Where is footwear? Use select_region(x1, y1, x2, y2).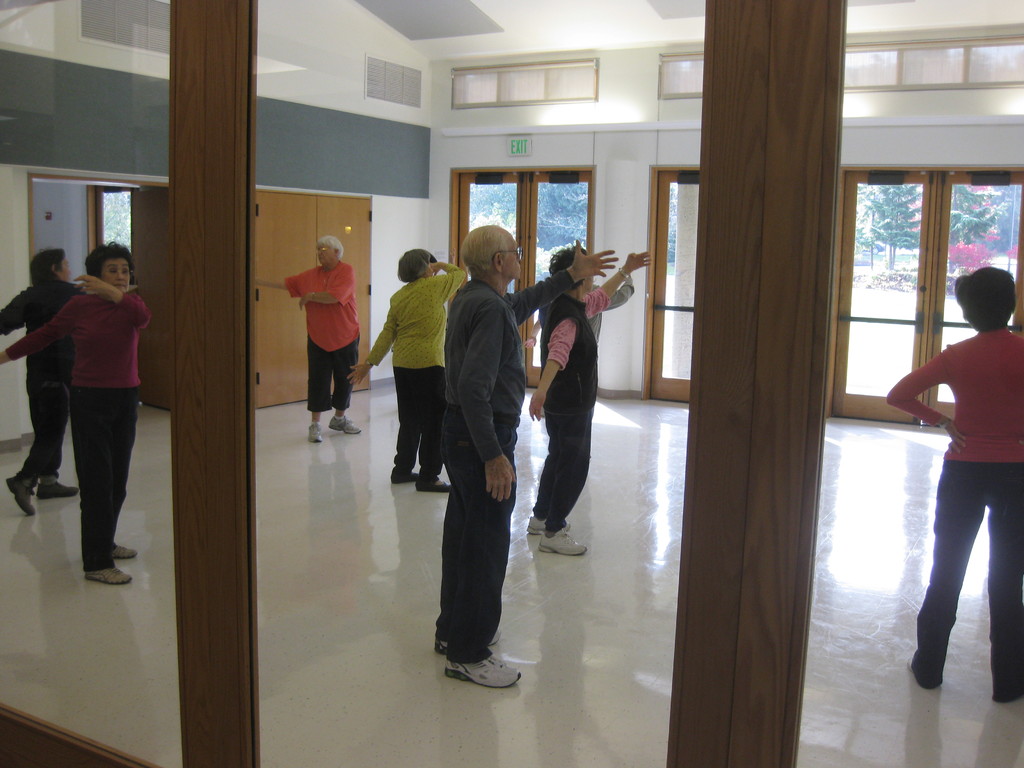
select_region(525, 515, 571, 537).
